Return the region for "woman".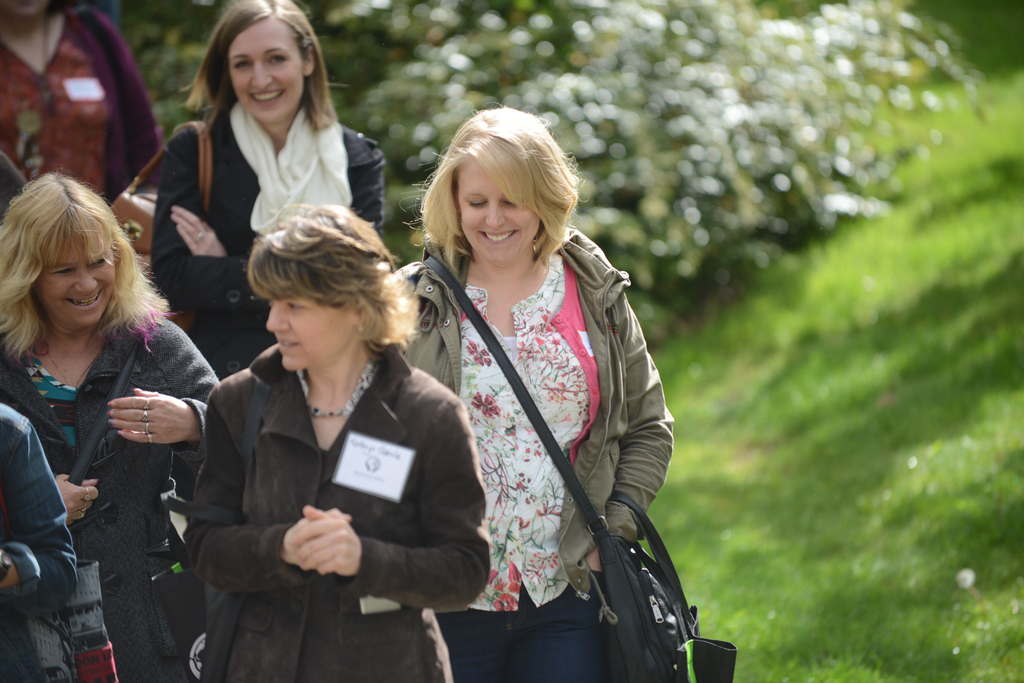
{"left": 0, "top": 0, "right": 168, "bottom": 215}.
